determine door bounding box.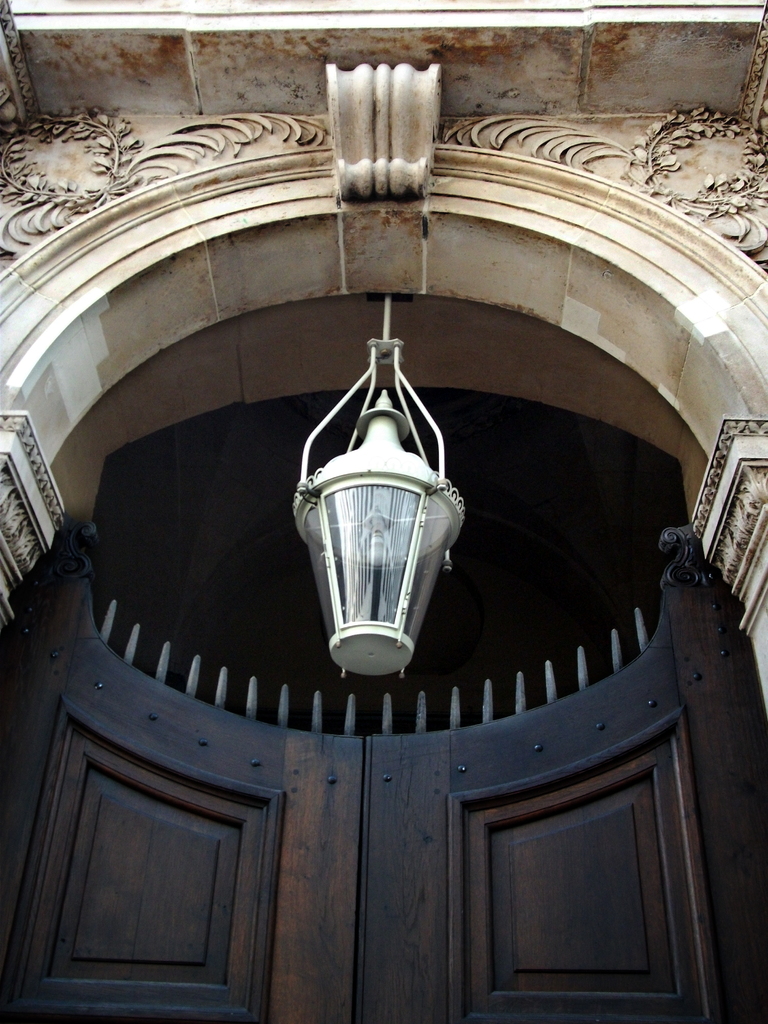
Determined: bbox=(4, 523, 716, 1023).
